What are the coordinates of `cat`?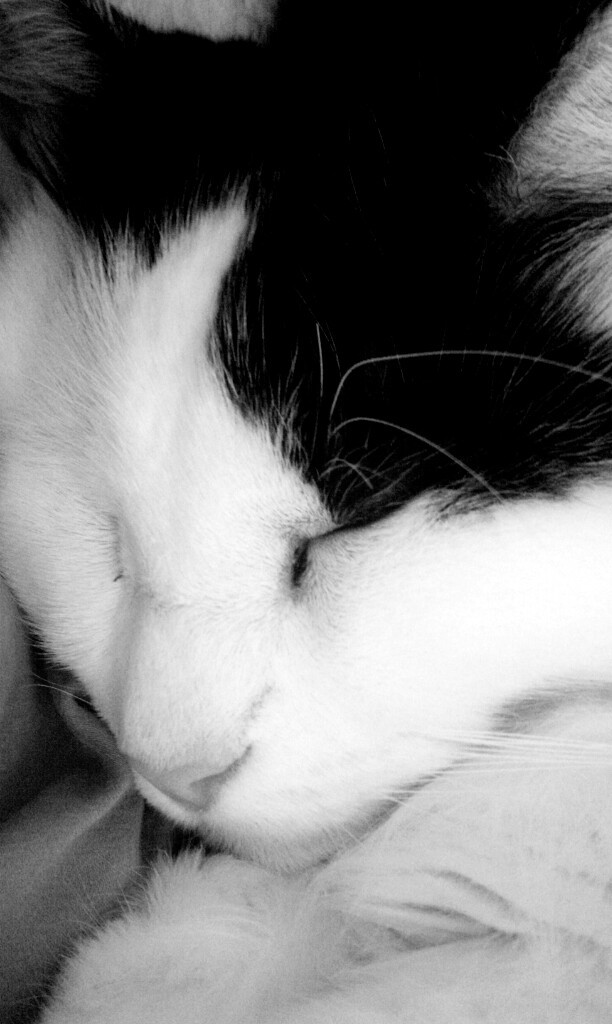
box(0, 0, 611, 1018).
